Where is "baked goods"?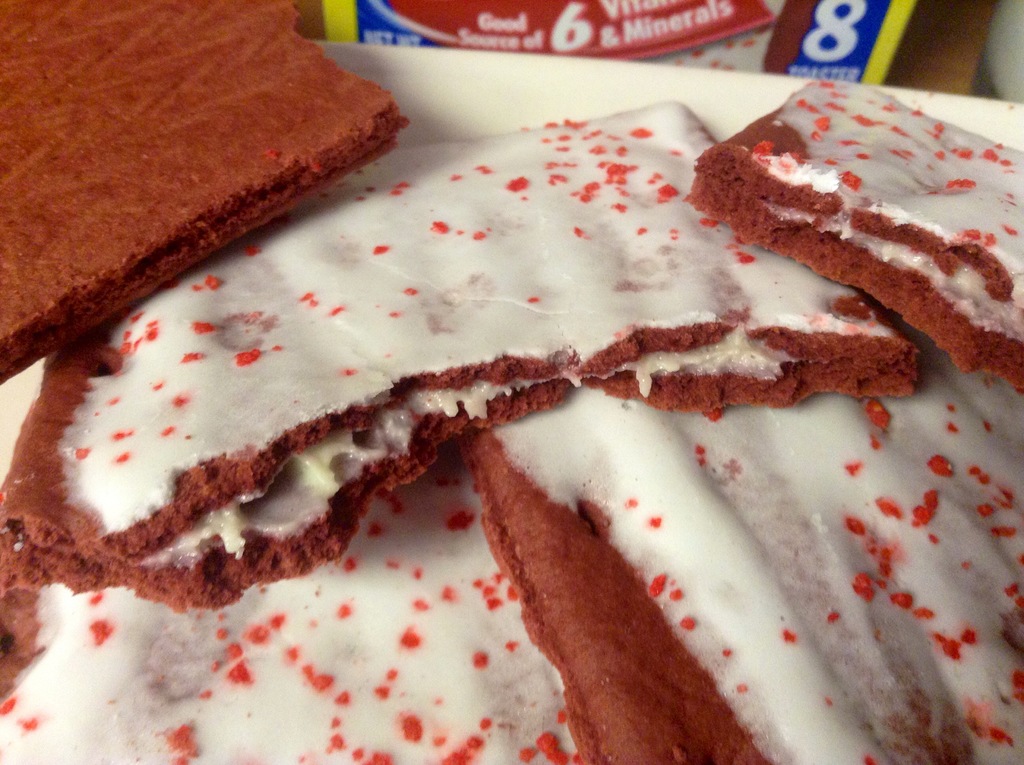
[0,26,410,344].
